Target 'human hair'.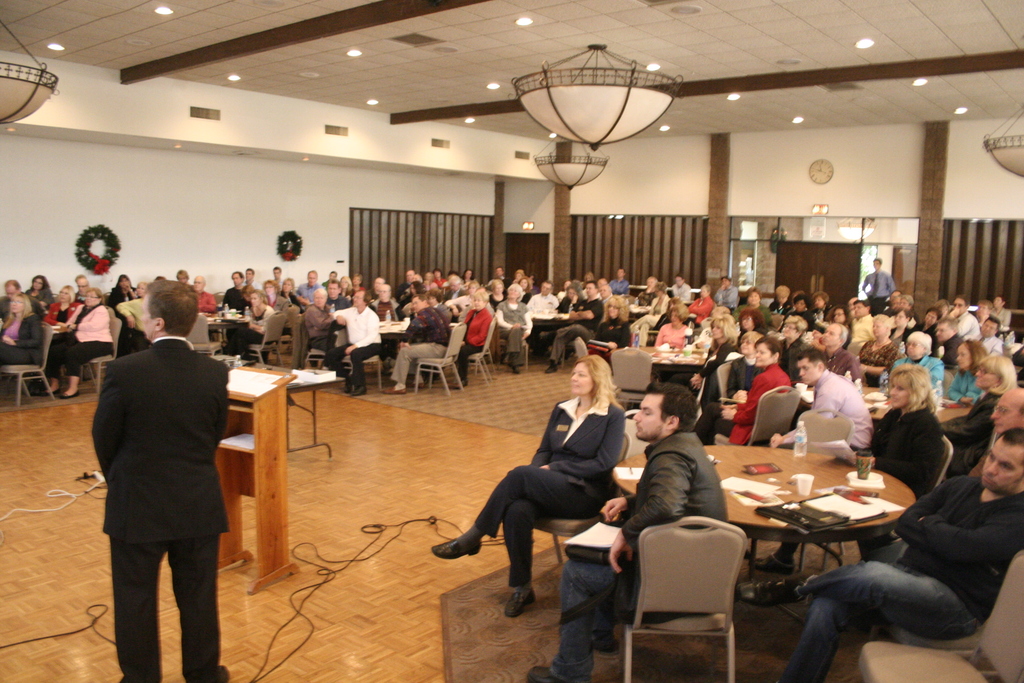
Target region: (x1=701, y1=283, x2=711, y2=292).
